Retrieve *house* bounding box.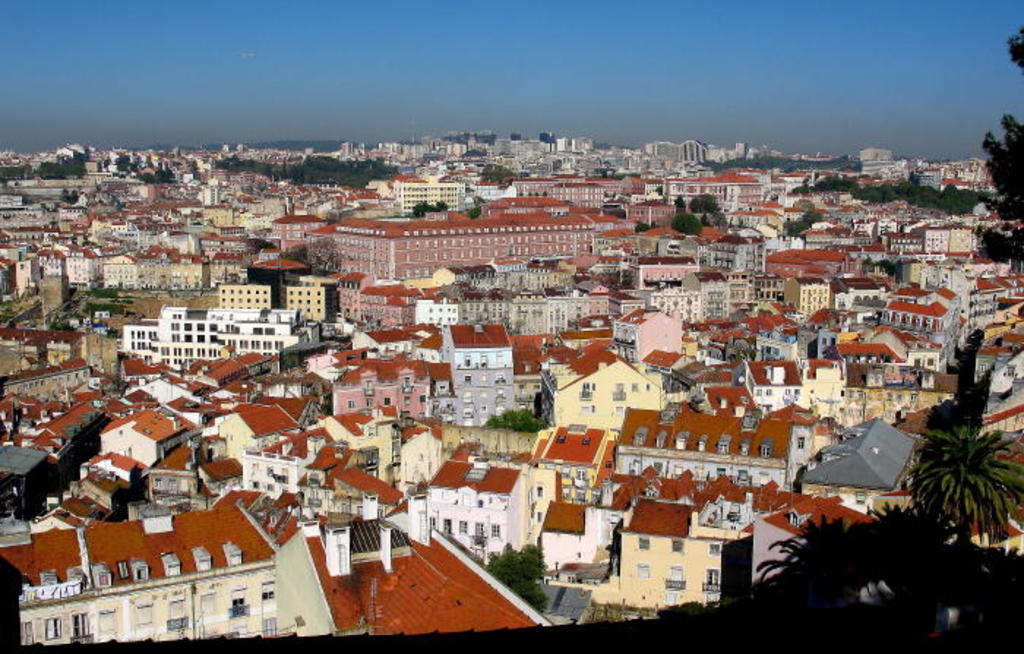
Bounding box: locate(897, 255, 920, 277).
